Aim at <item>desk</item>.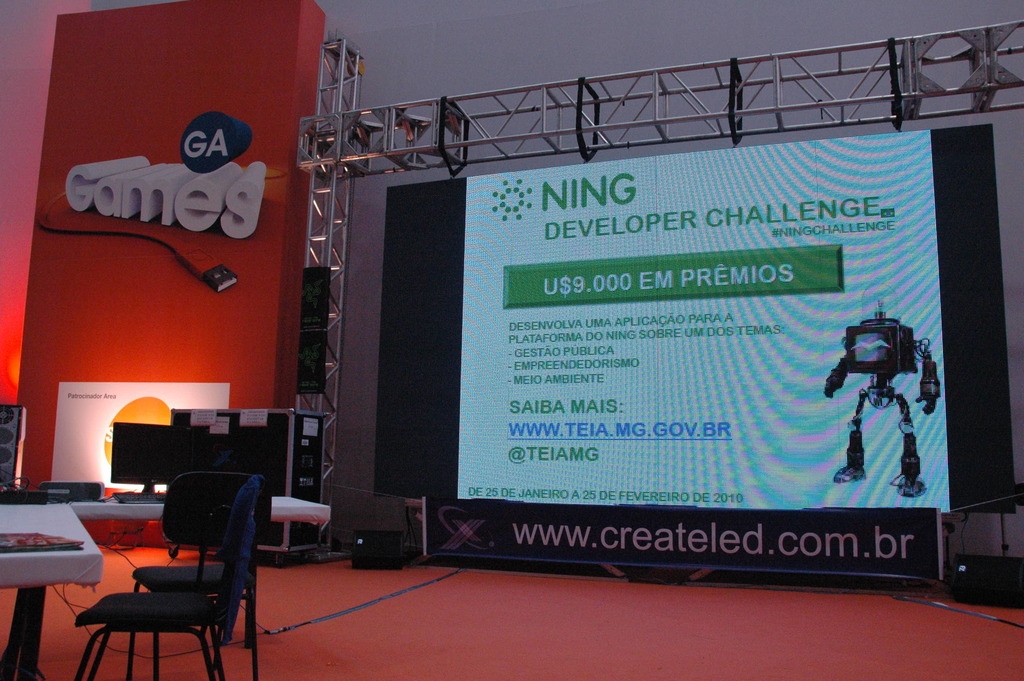
Aimed at x1=36, y1=473, x2=314, y2=674.
